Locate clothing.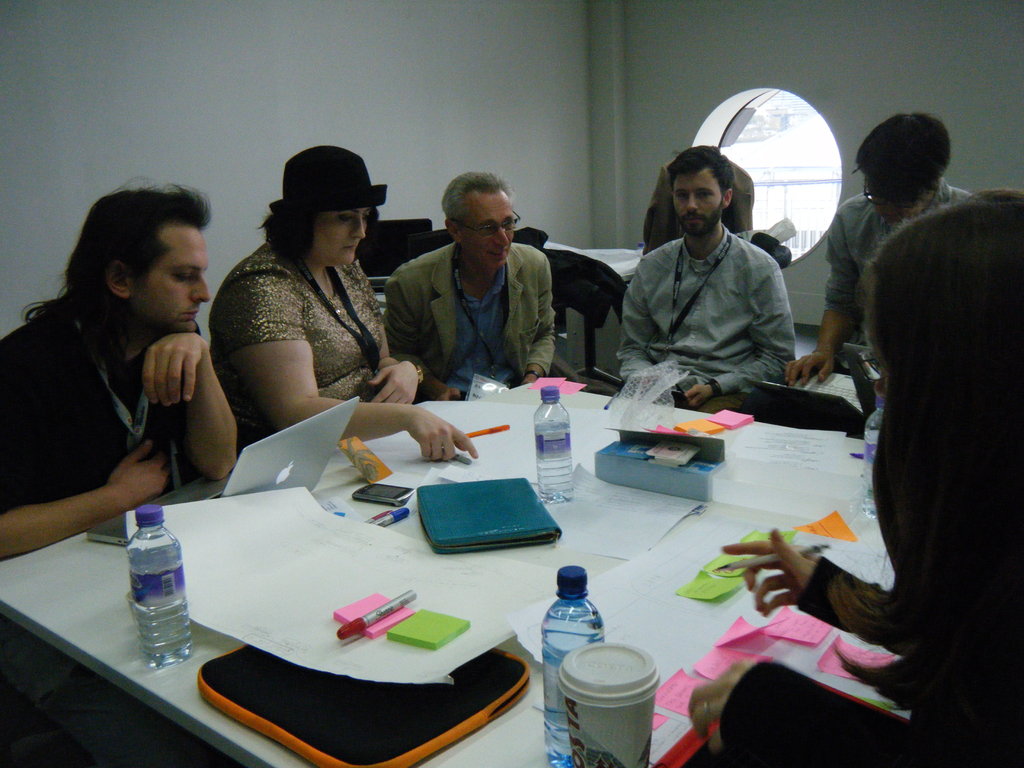
Bounding box: 0,298,196,511.
